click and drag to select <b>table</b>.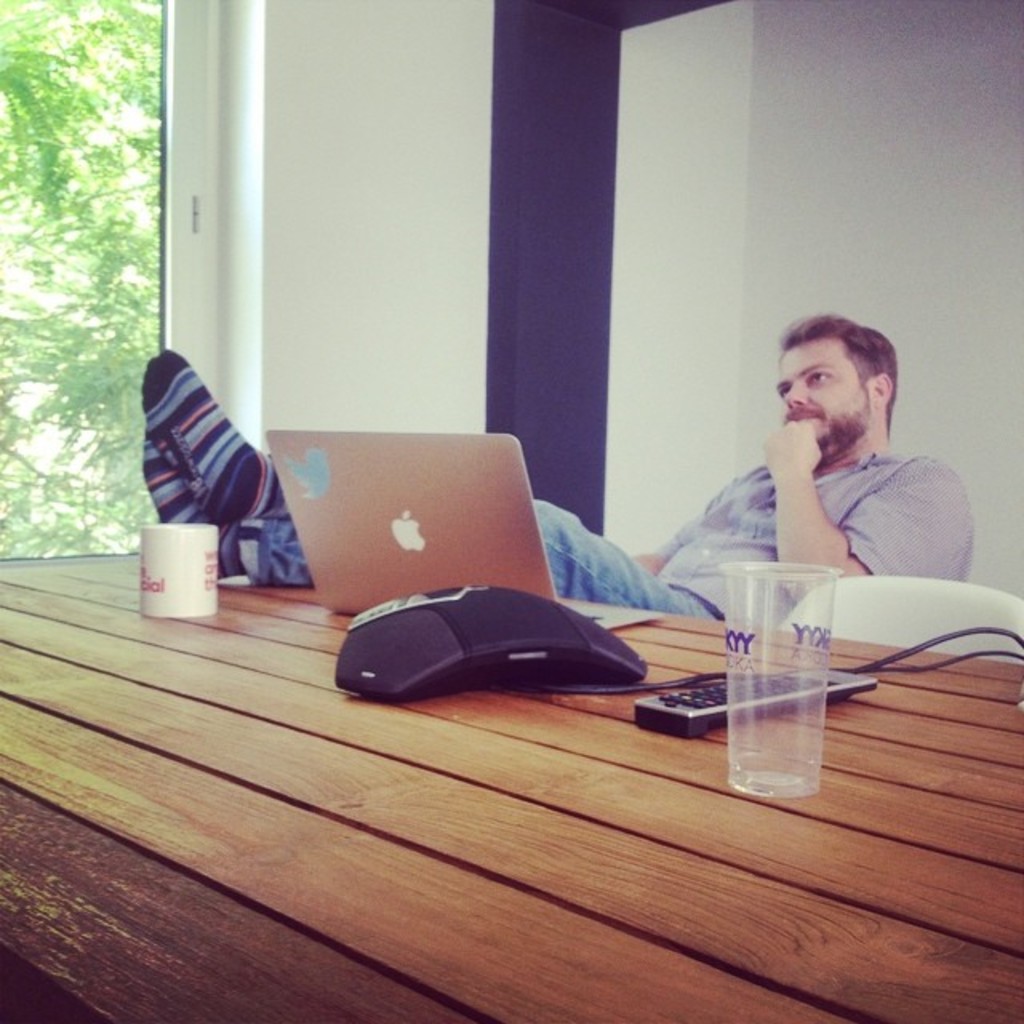
Selection: <box>0,552,1022,1022</box>.
